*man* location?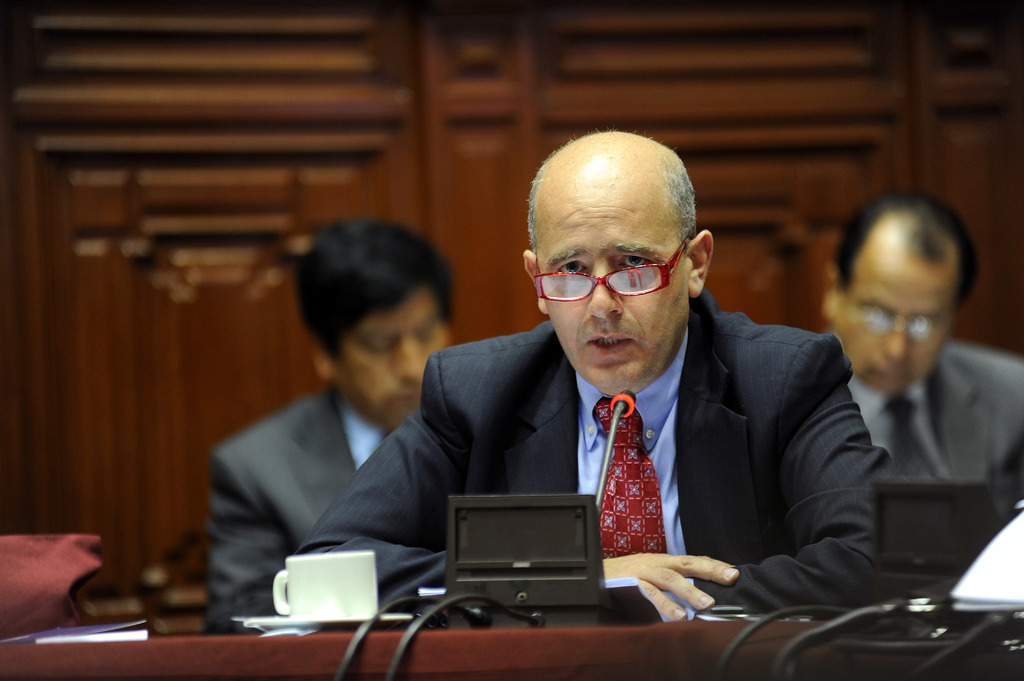
819/184/1023/512
